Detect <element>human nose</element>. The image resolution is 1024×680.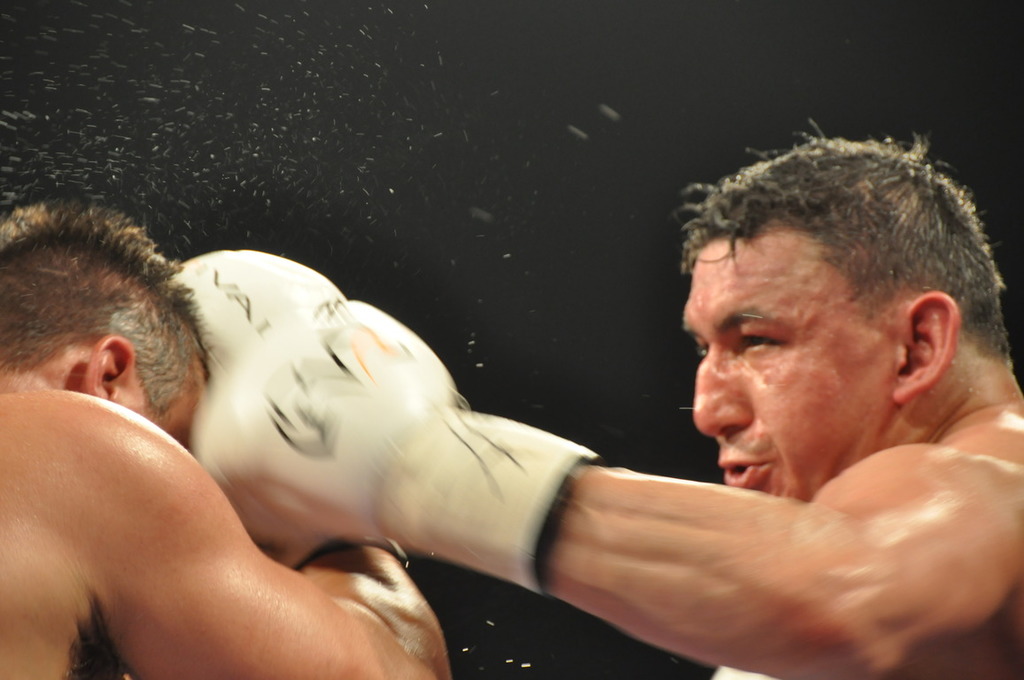
bbox=[690, 355, 750, 440].
